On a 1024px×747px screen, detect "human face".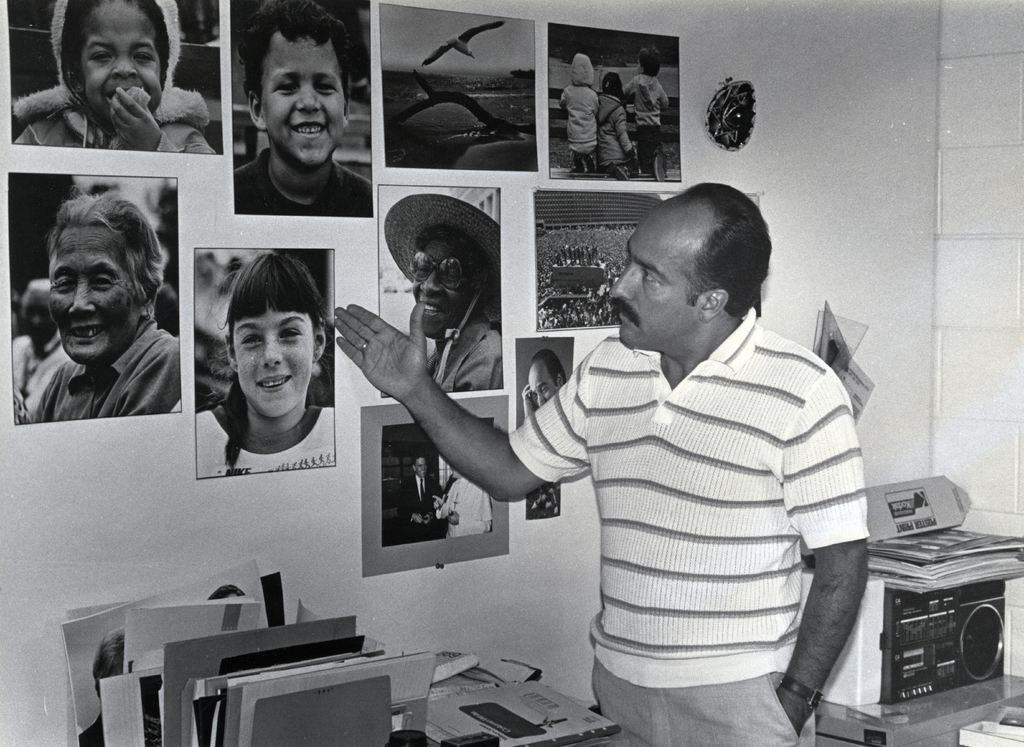
x1=416, y1=455, x2=427, y2=474.
